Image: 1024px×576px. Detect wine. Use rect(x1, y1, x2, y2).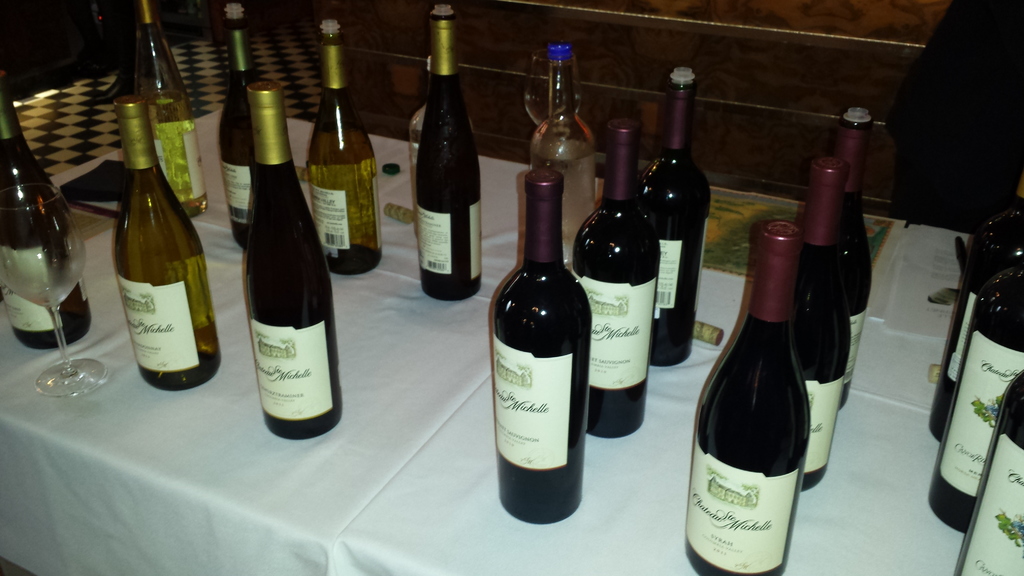
rect(105, 93, 220, 408).
